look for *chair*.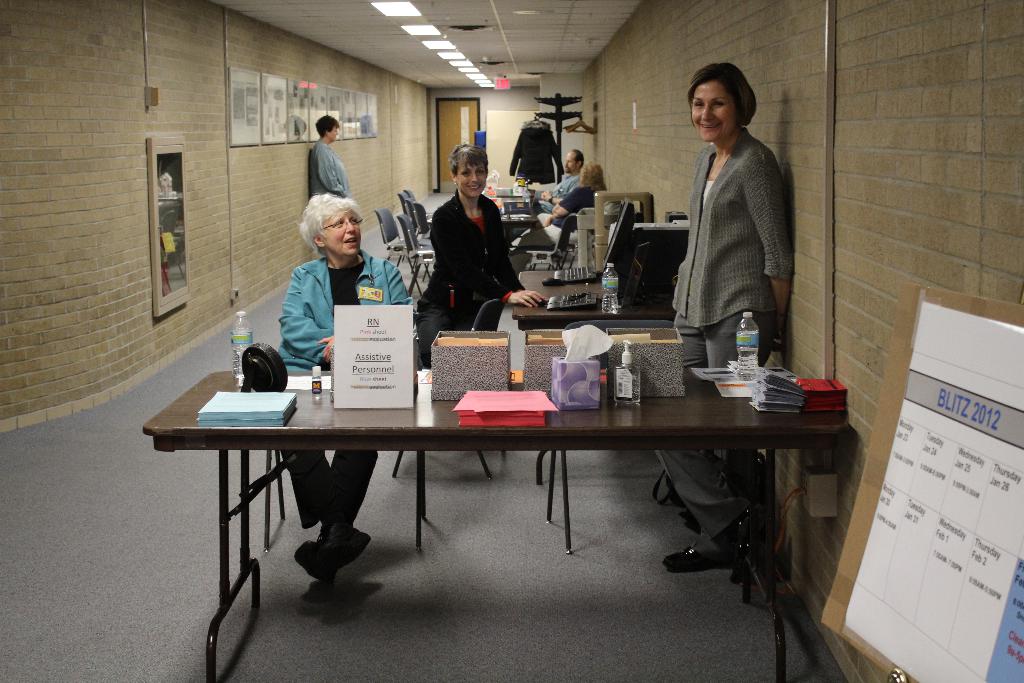
Found: 396:212:440:292.
